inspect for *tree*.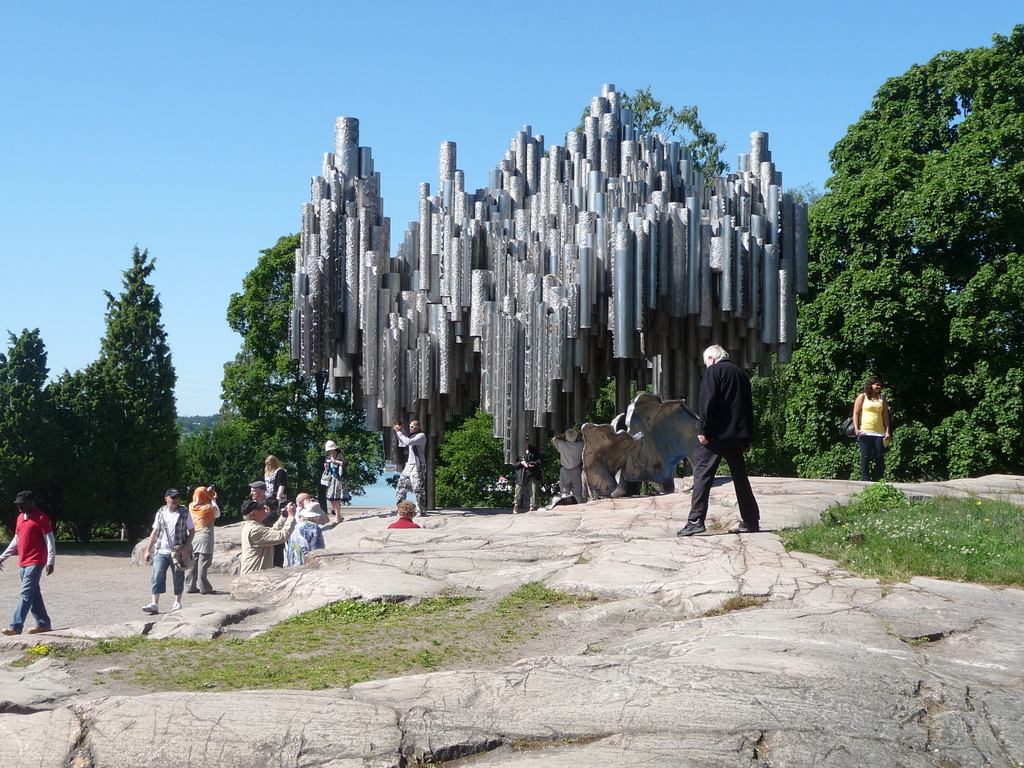
Inspection: <region>609, 87, 737, 176</region>.
